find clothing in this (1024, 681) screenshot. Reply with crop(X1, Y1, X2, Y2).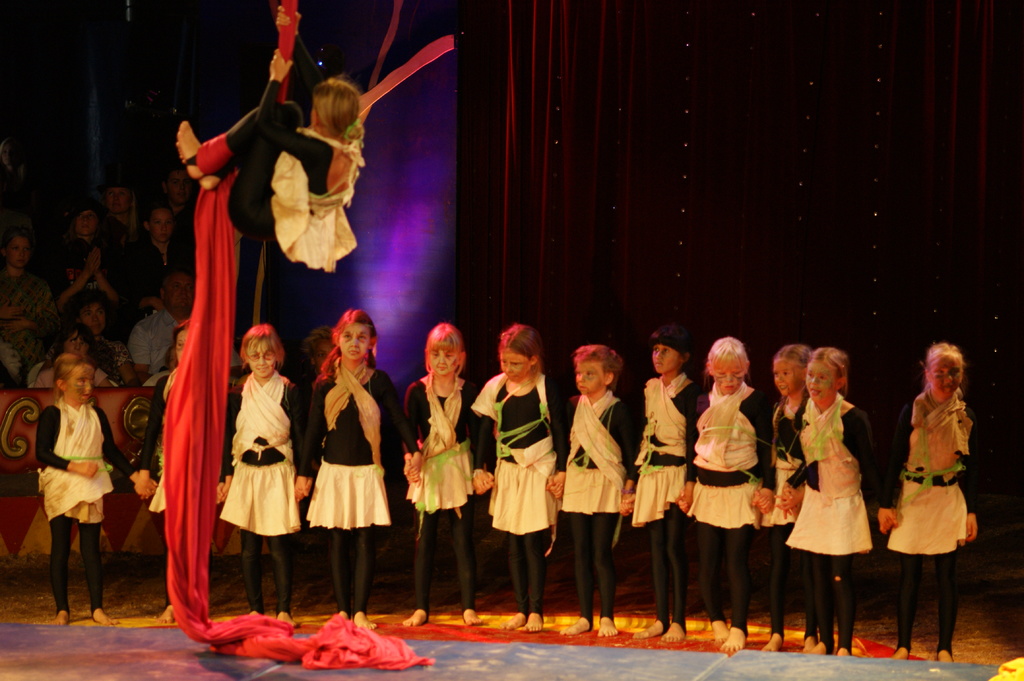
crop(758, 399, 819, 636).
